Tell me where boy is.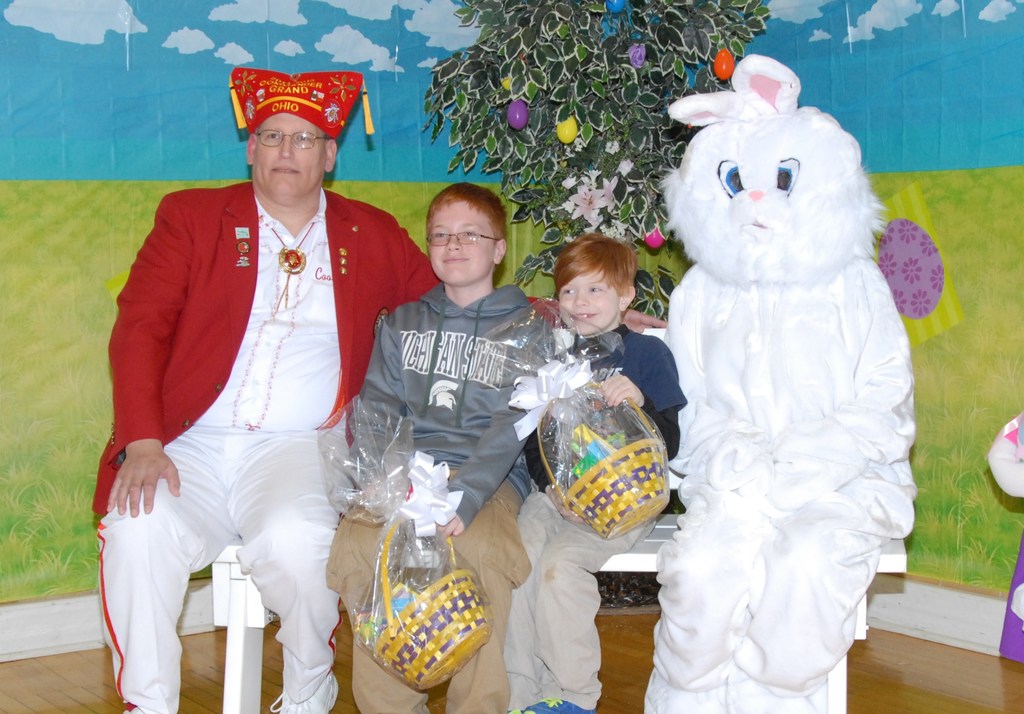
boy is at rect(321, 177, 564, 713).
